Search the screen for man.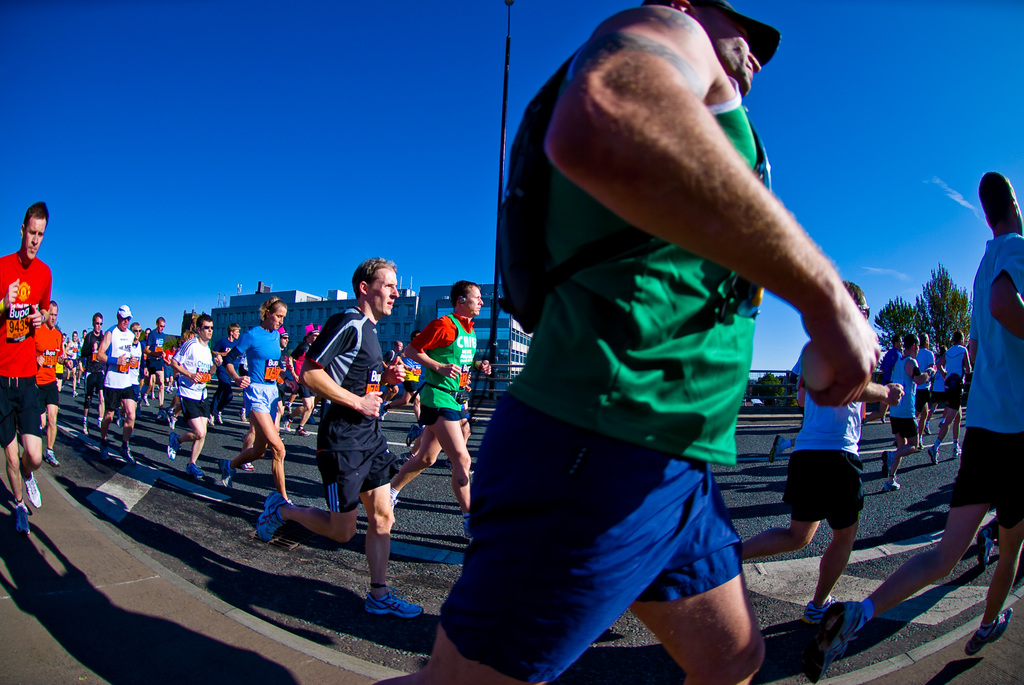
Found at [x1=77, y1=308, x2=106, y2=436].
